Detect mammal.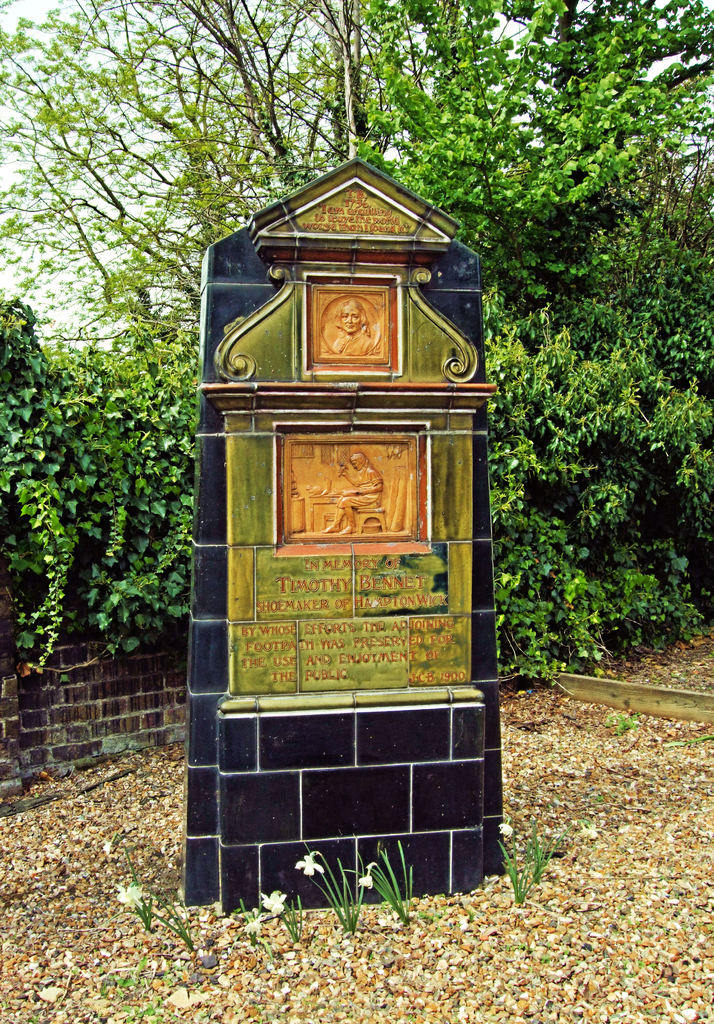
Detected at left=320, top=450, right=386, bottom=538.
